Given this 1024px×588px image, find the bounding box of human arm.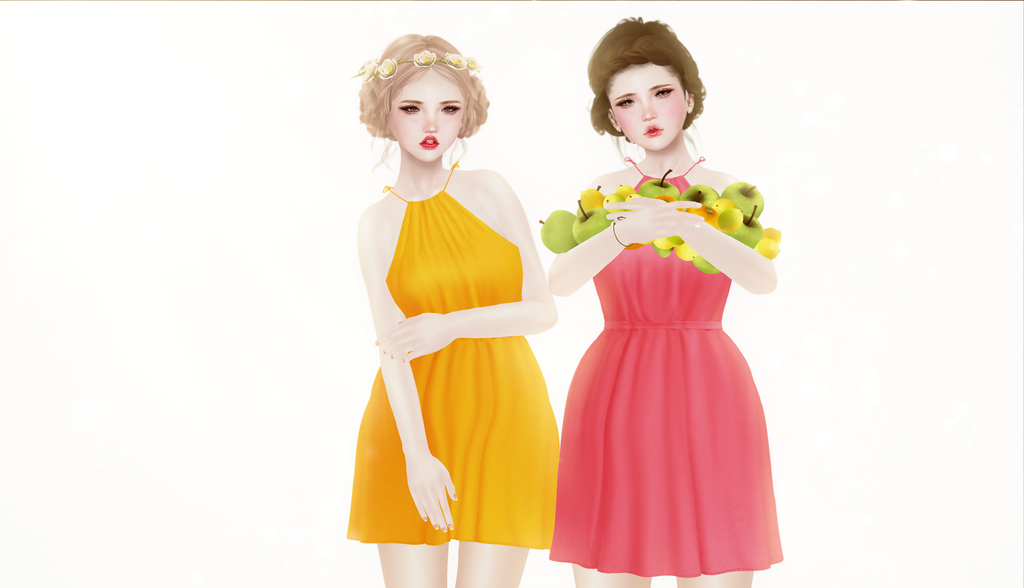
bbox=(358, 219, 472, 530).
